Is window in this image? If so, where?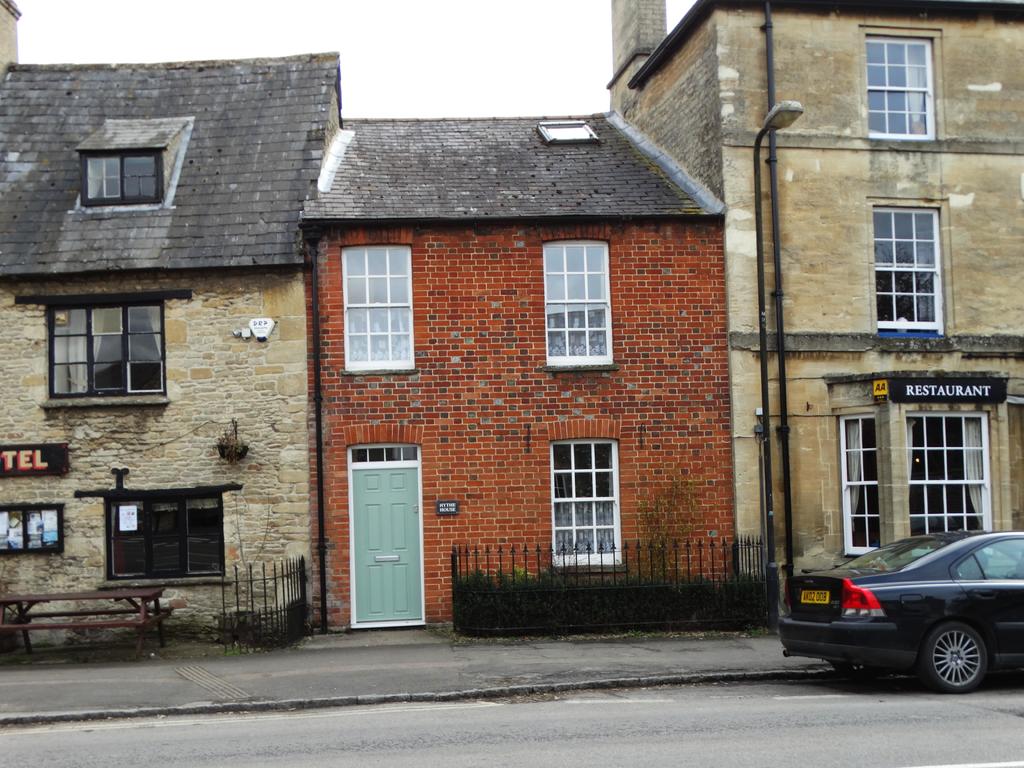
Yes, at 907, 413, 988, 533.
